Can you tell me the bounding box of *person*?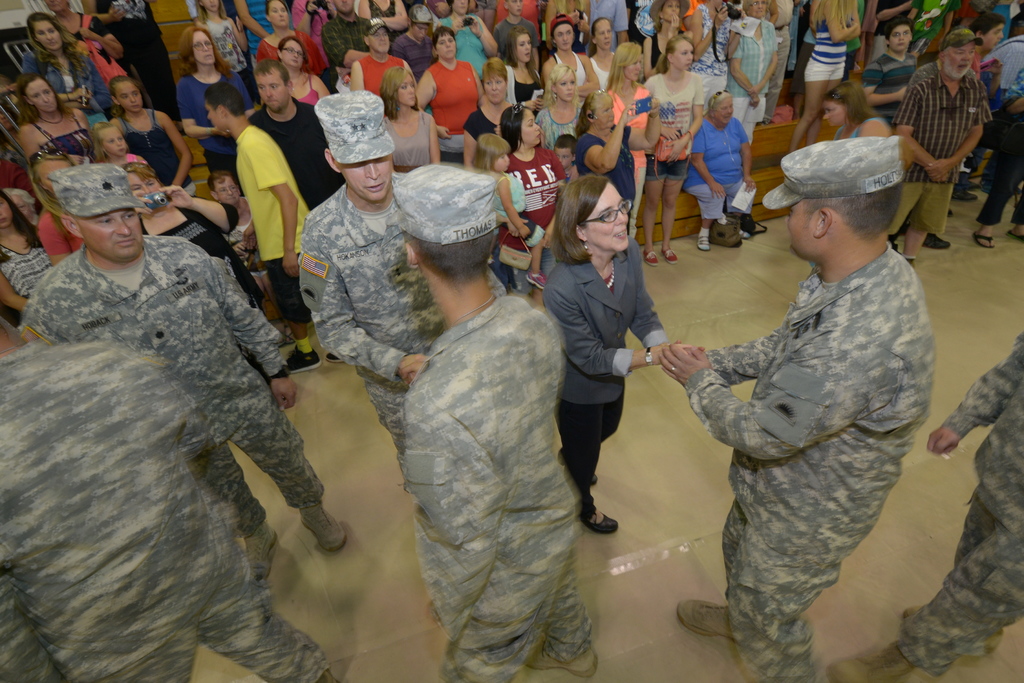
{"left": 892, "top": 27, "right": 986, "bottom": 271}.
